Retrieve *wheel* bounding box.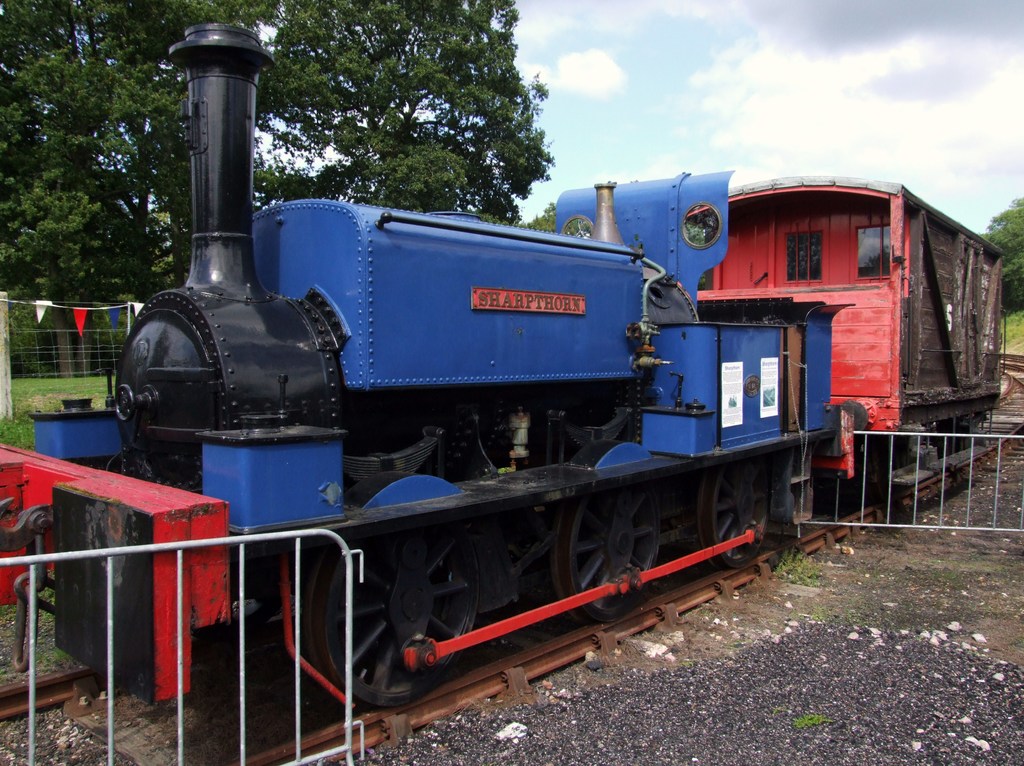
Bounding box: bbox=(550, 487, 662, 622).
